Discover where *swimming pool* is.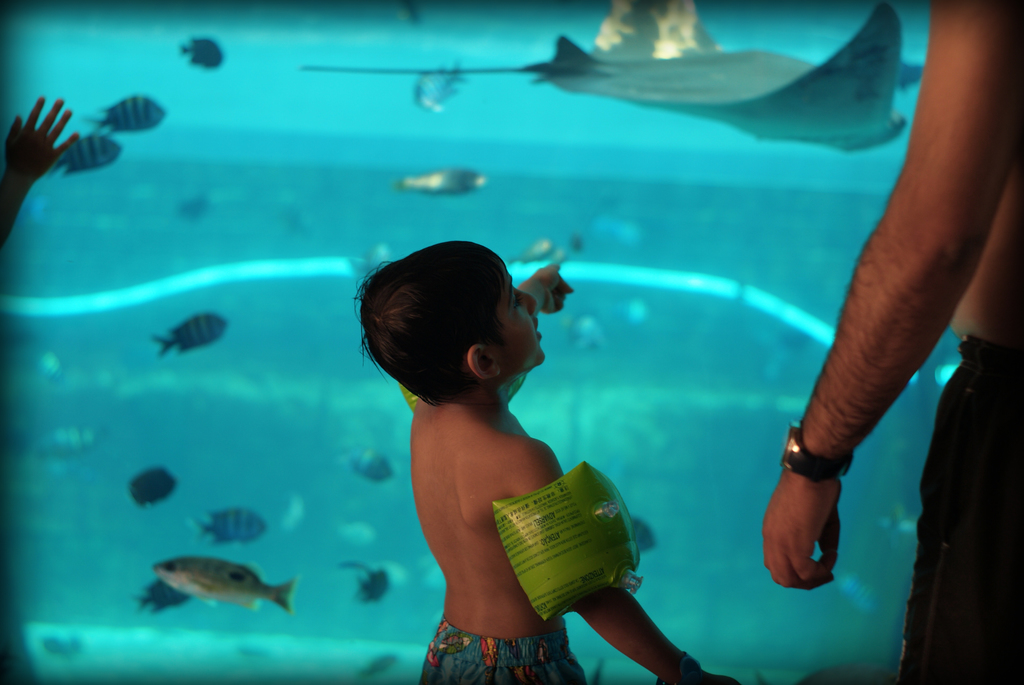
Discovered at x1=0 y1=0 x2=1023 y2=684.
